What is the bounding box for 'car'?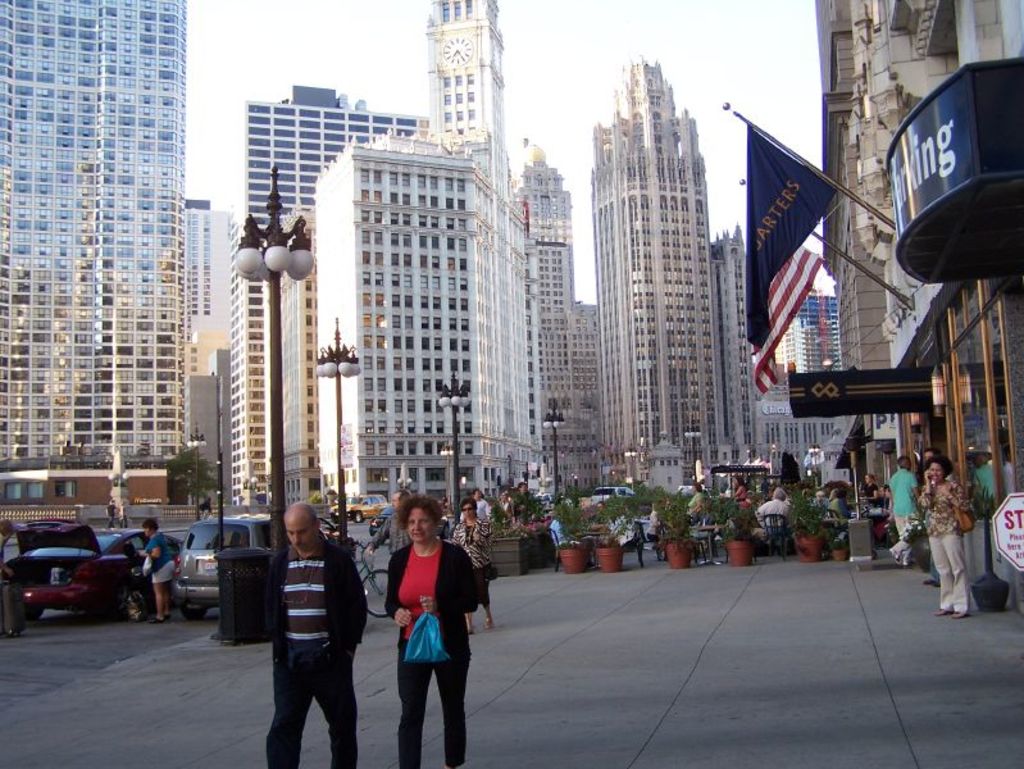
328,493,387,523.
